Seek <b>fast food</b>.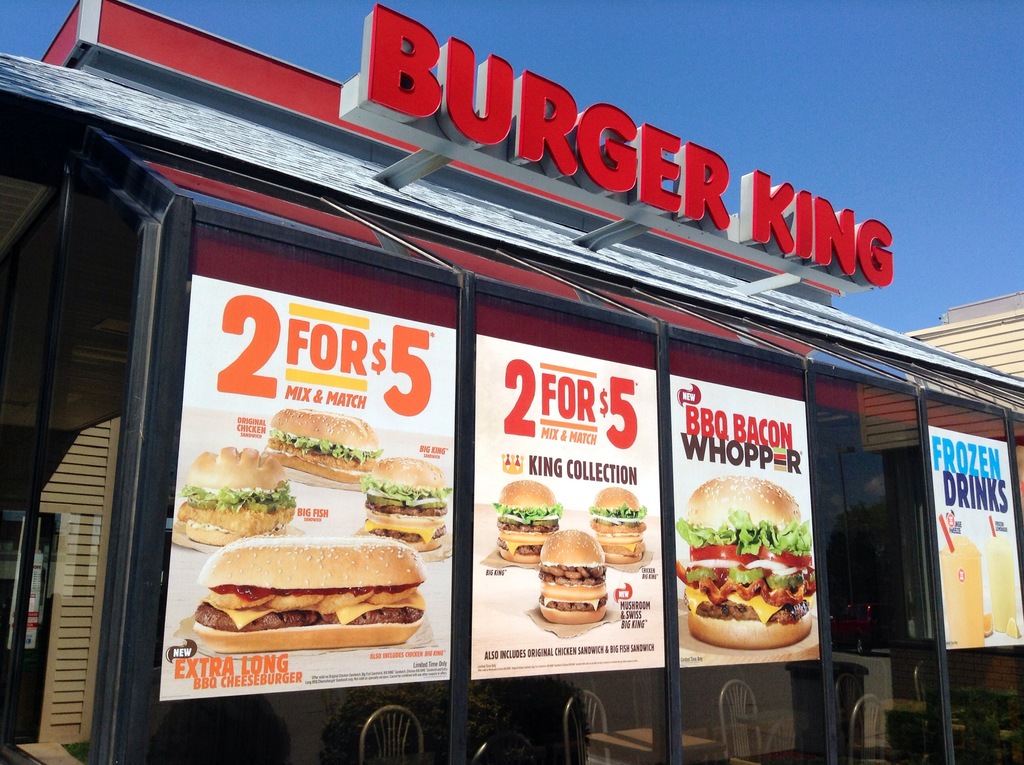
{"left": 355, "top": 447, "right": 451, "bottom": 566}.
